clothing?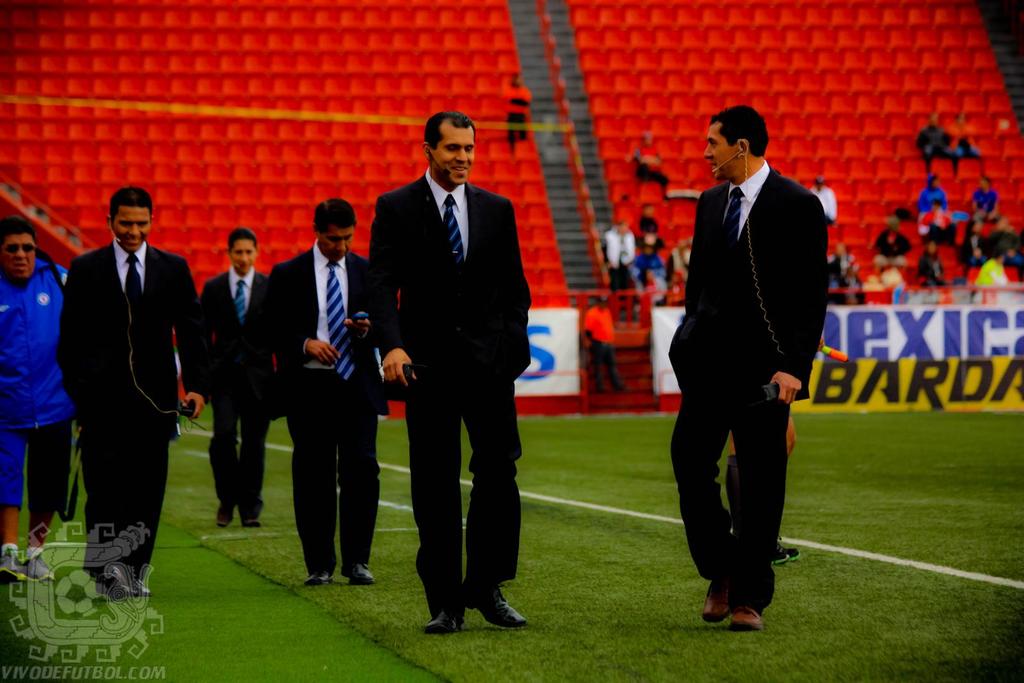
x1=43, y1=233, x2=224, y2=575
